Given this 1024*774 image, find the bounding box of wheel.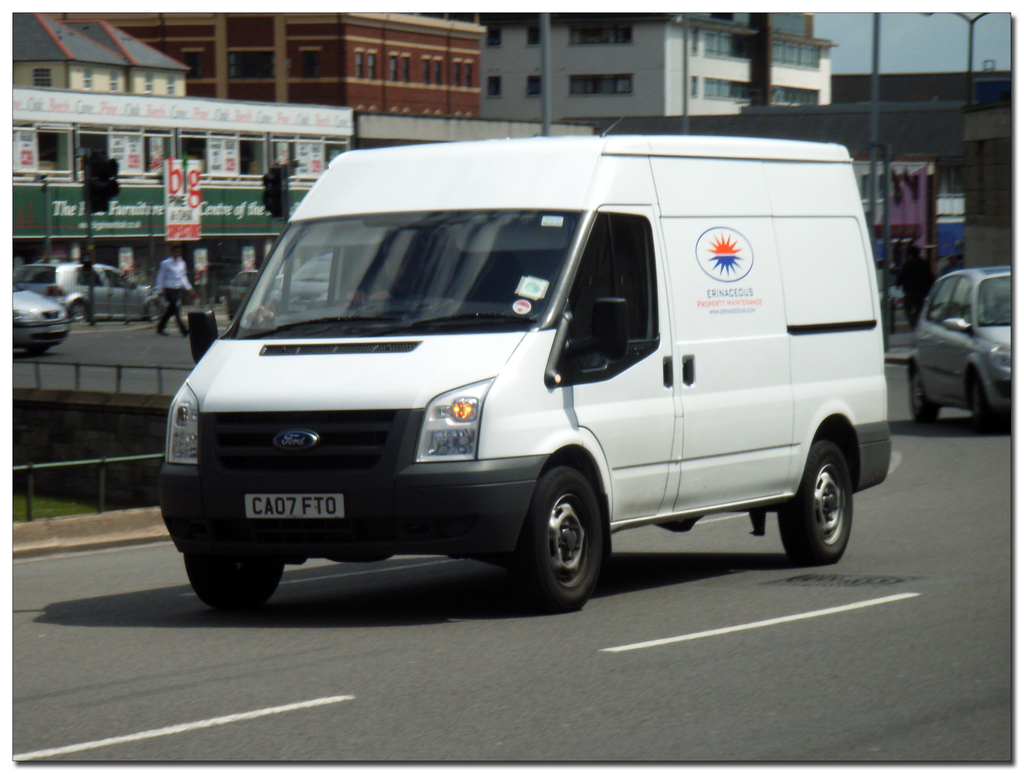
<region>776, 440, 855, 561</region>.
